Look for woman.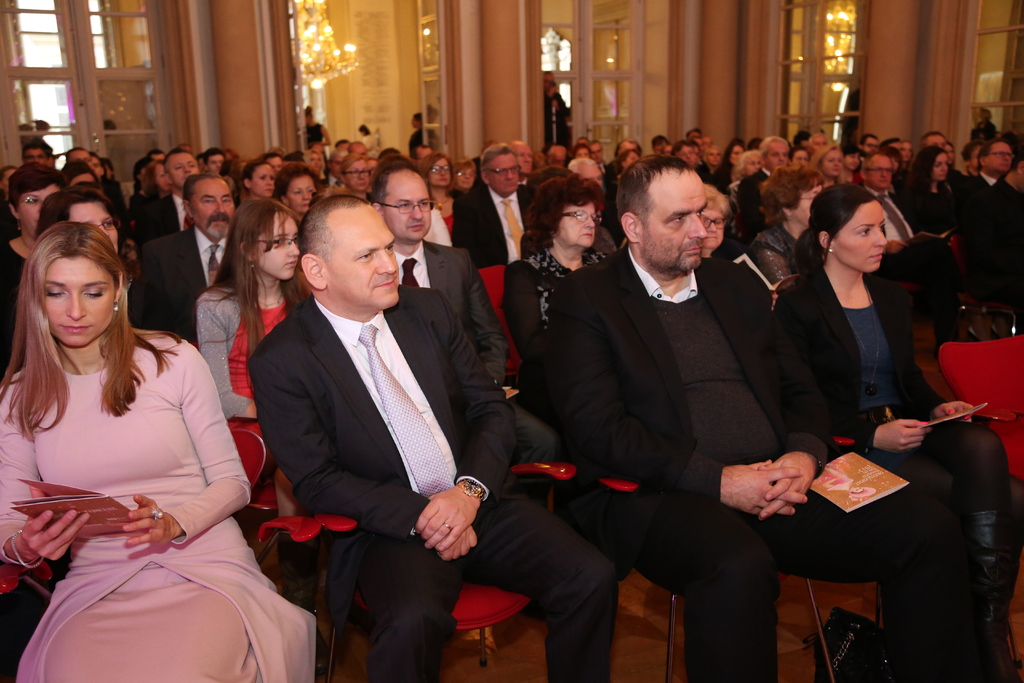
Found: 694:142:725:182.
